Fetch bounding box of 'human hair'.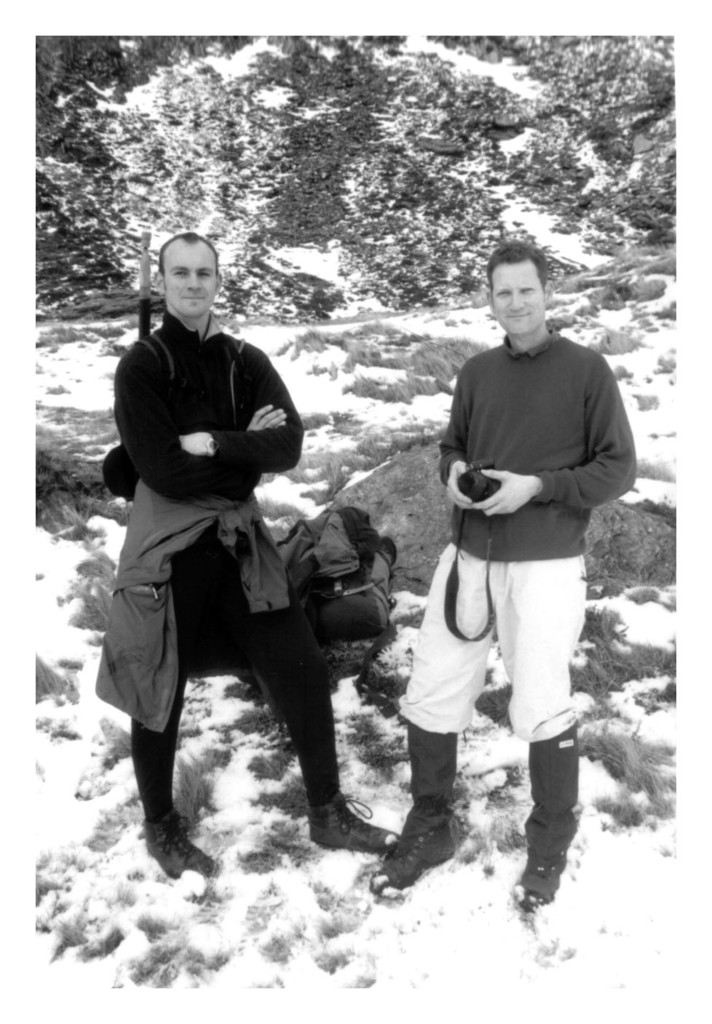
Bbox: left=483, top=236, right=553, bottom=290.
